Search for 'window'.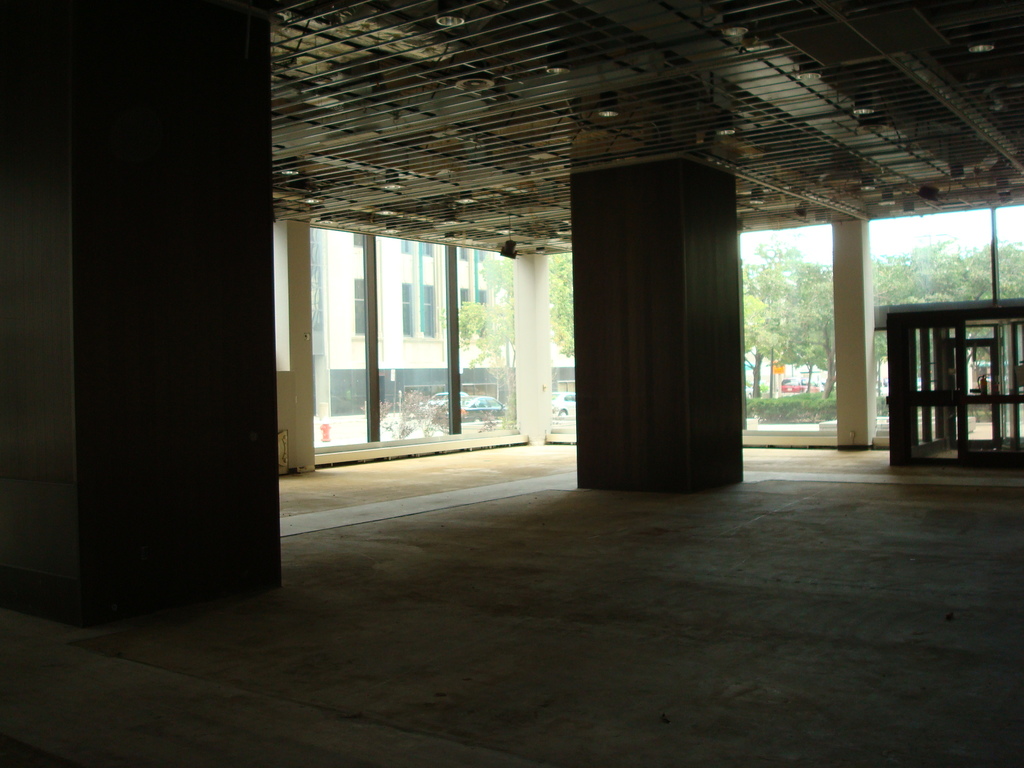
Found at (x1=474, y1=290, x2=484, y2=344).
